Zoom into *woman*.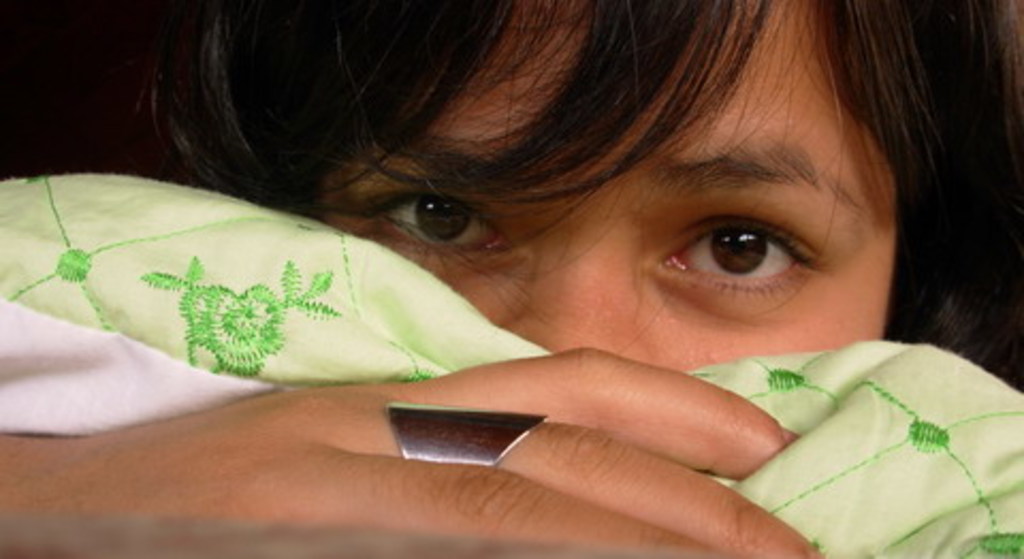
Zoom target: x1=75 y1=9 x2=1023 y2=525.
